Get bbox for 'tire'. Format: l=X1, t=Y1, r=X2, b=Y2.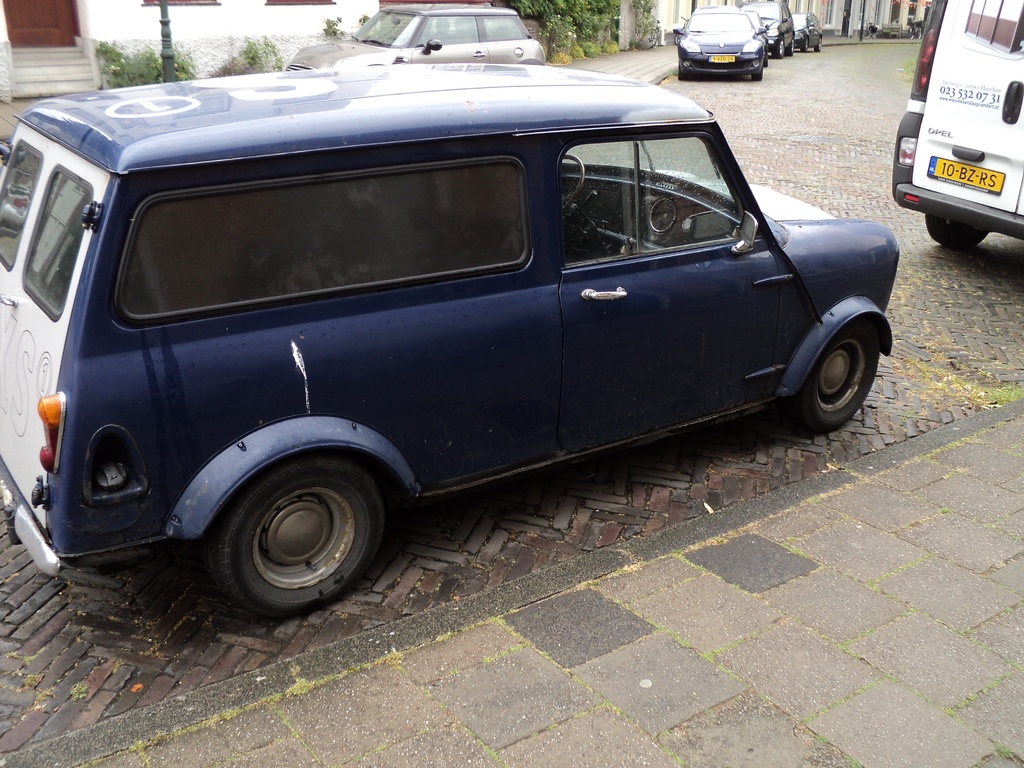
l=861, t=24, r=870, b=38.
